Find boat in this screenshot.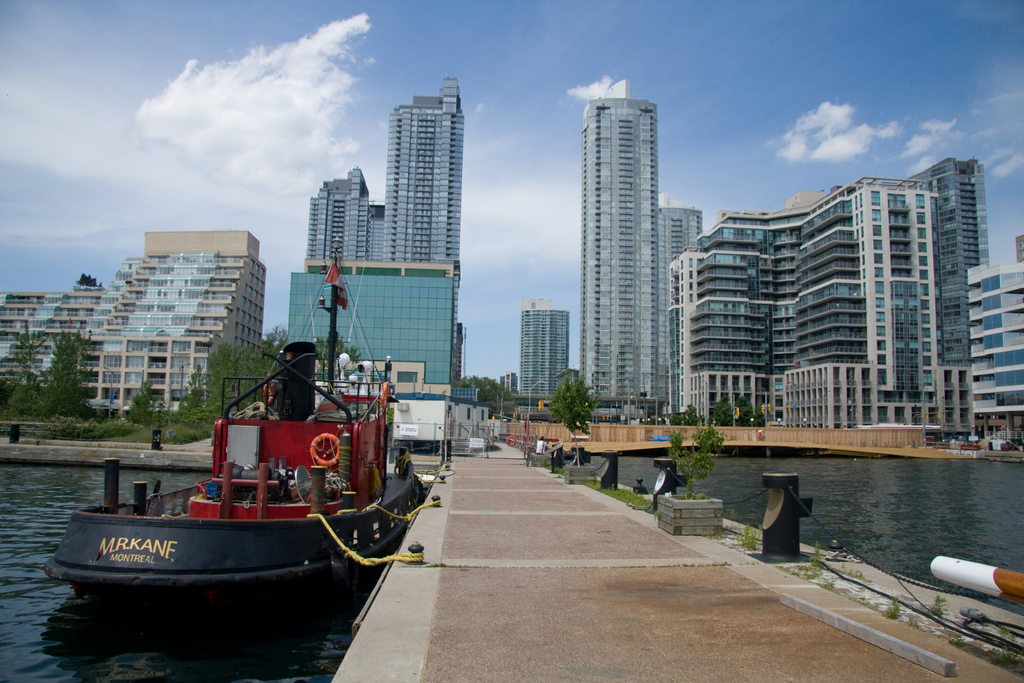
The bounding box for boat is [45,302,420,632].
